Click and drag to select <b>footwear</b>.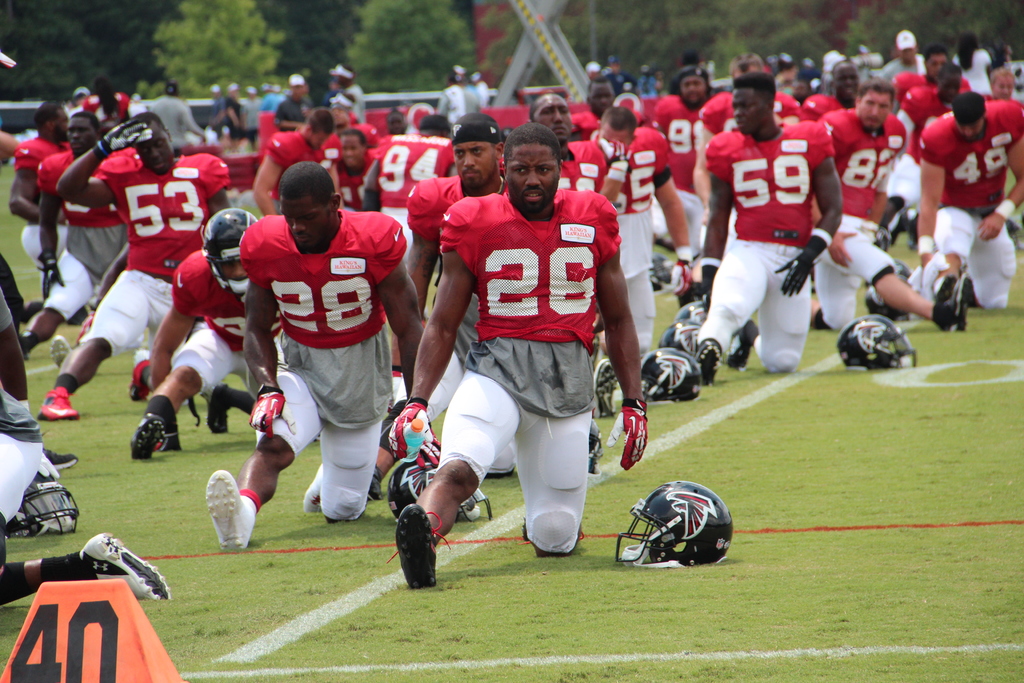
Selection: select_region(82, 528, 170, 602).
